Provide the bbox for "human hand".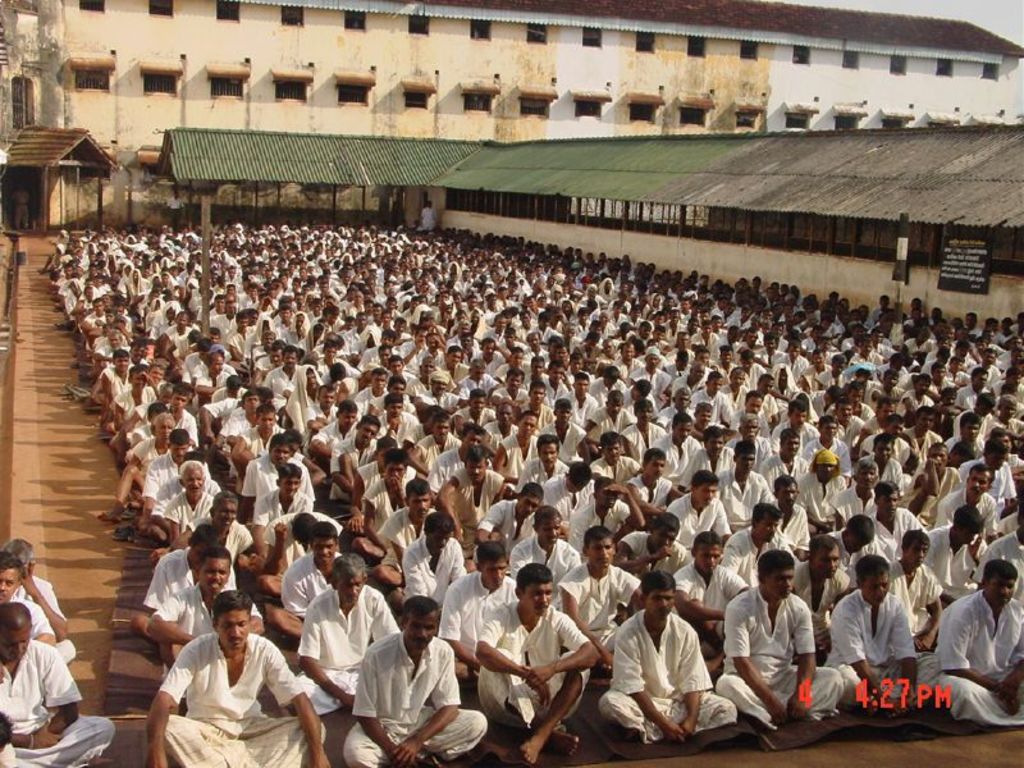
347/511/364/534.
